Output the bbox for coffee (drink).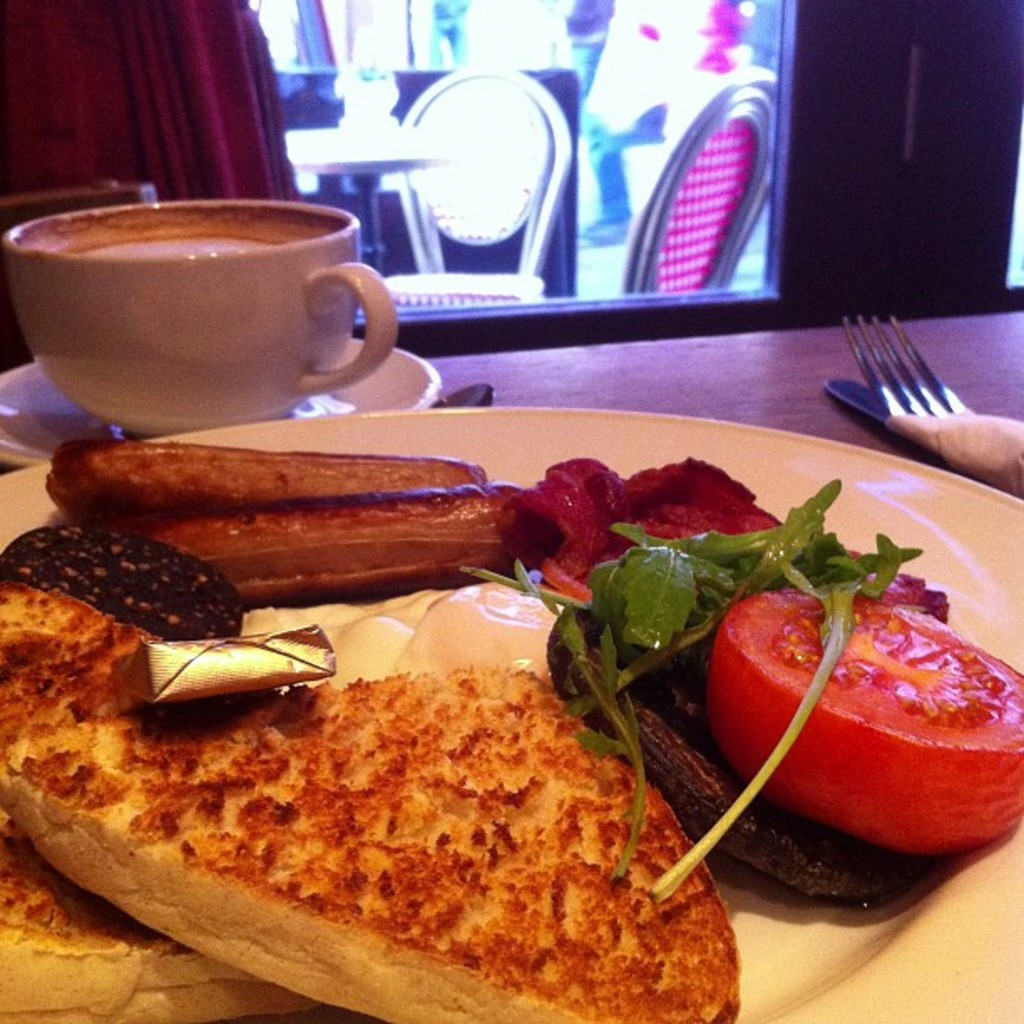
28, 202, 328, 259.
